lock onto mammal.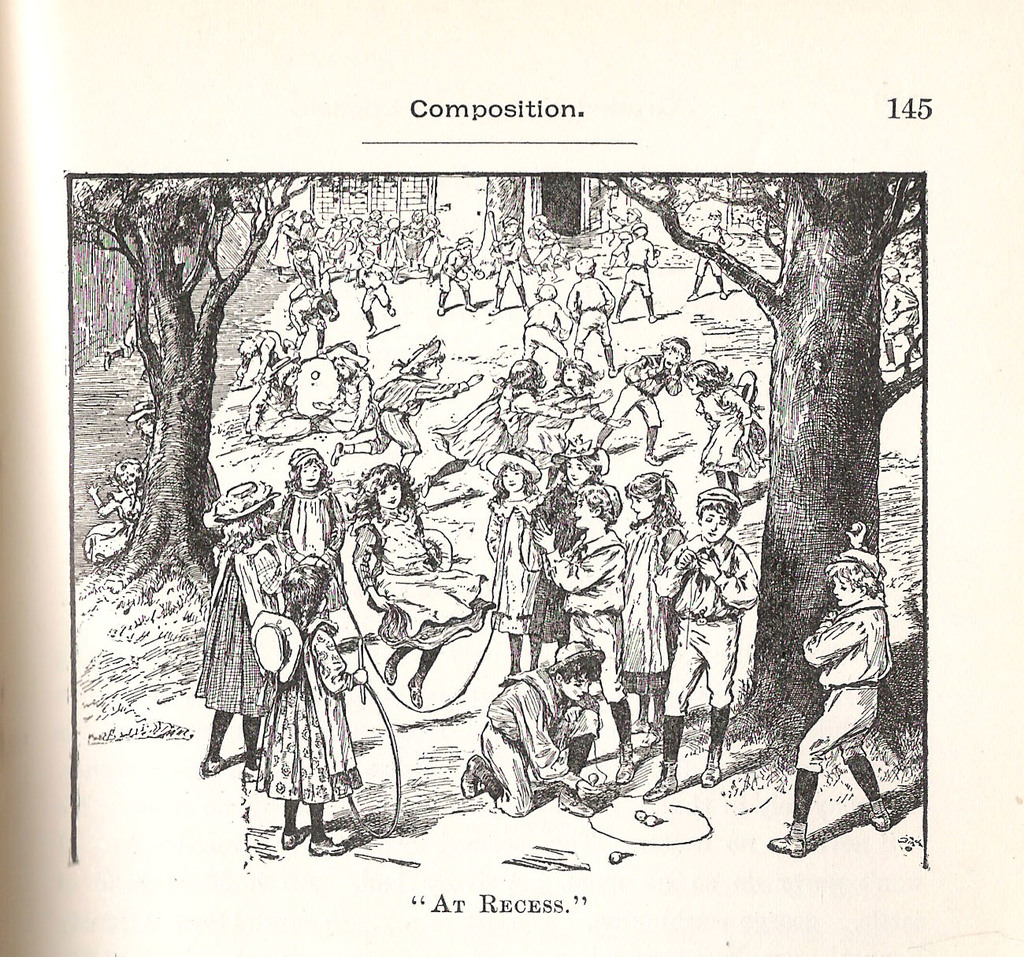
Locked: Rect(258, 552, 366, 850).
